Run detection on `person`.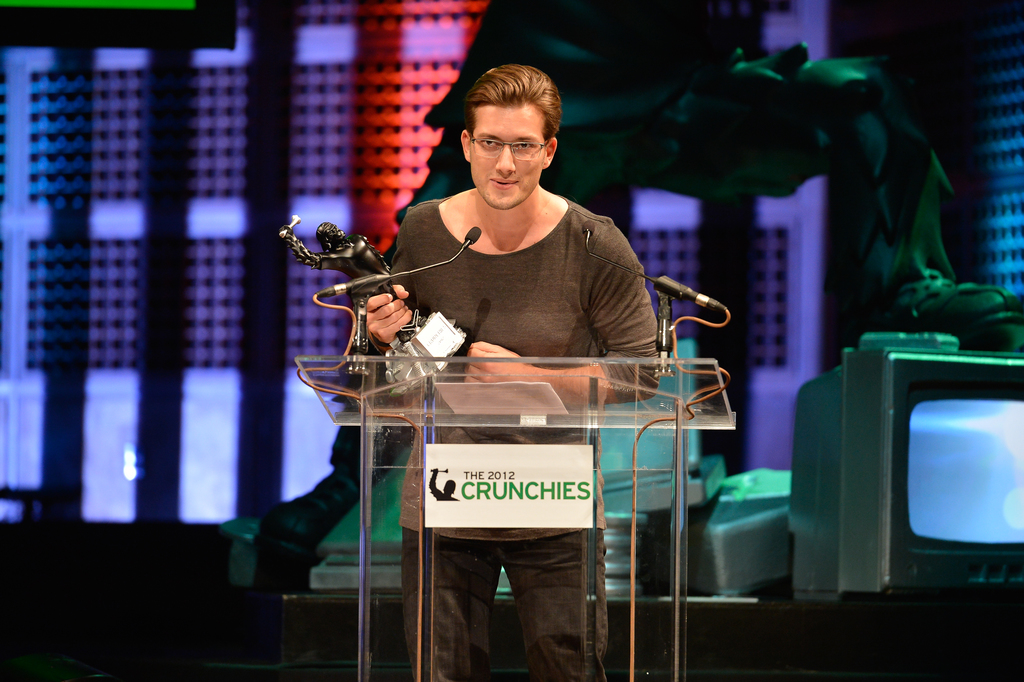
Result: {"x1": 260, "y1": 0, "x2": 1023, "y2": 565}.
